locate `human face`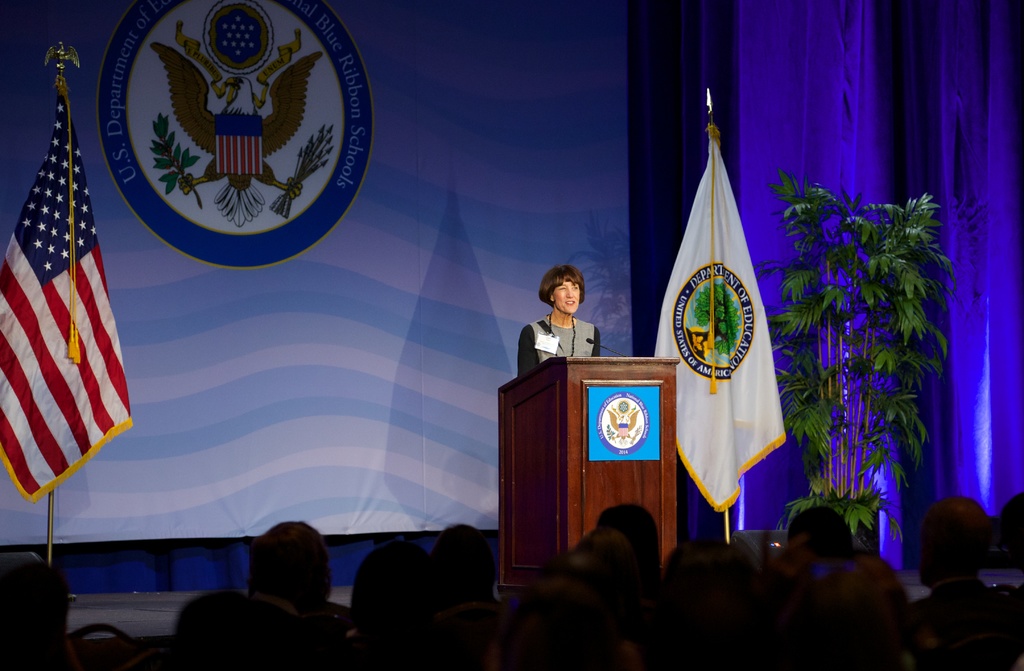
l=552, t=278, r=579, b=319
